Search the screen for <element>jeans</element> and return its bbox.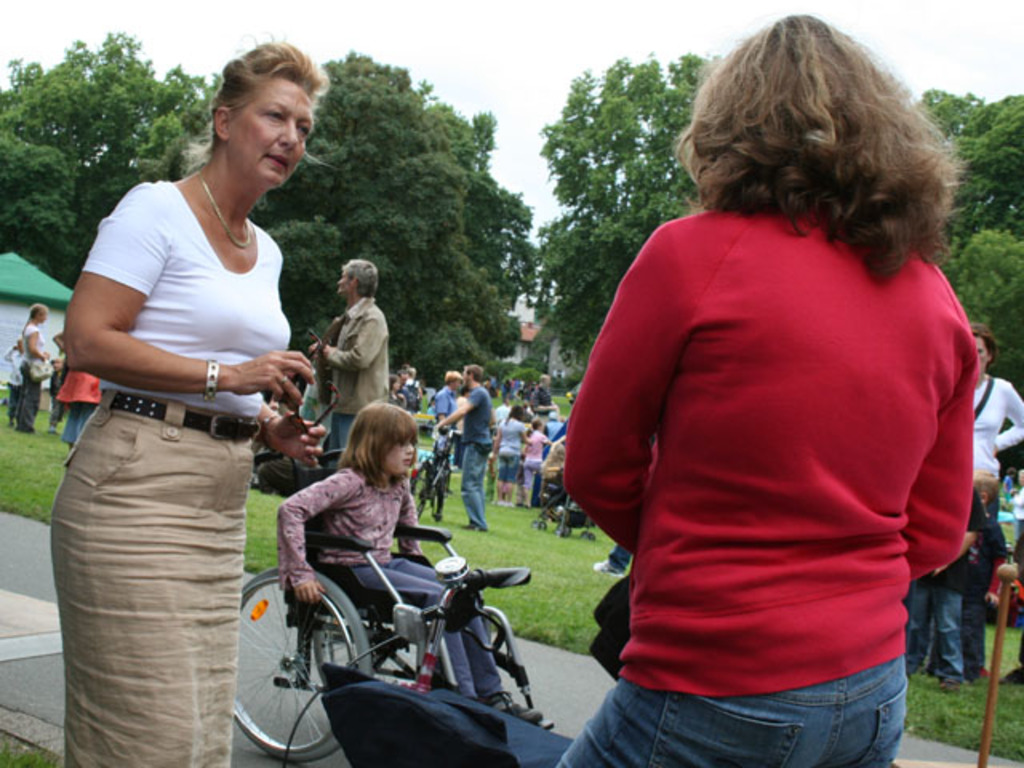
Found: (558, 656, 909, 766).
